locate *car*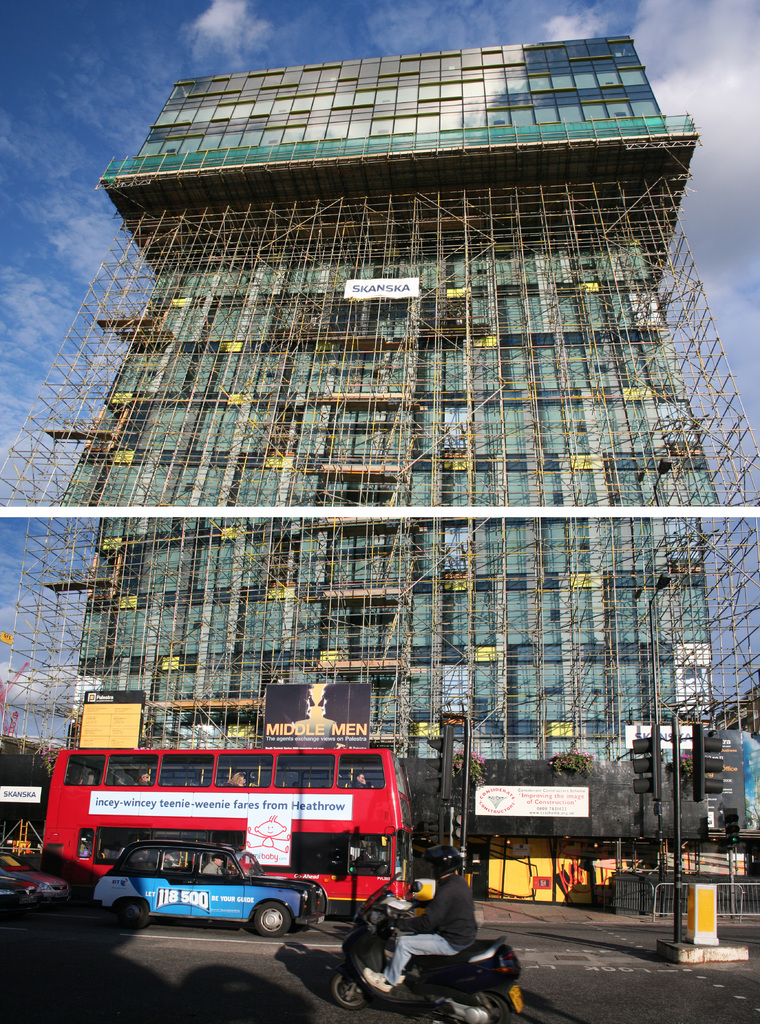
[0, 848, 72, 909]
